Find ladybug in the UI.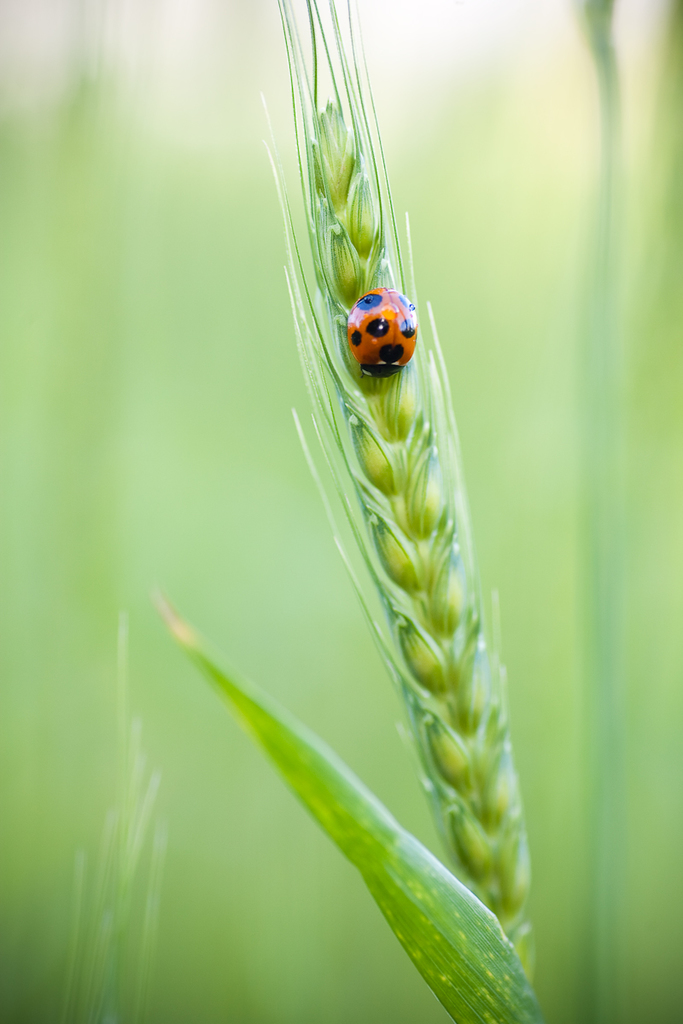
UI element at <bbox>347, 288, 420, 377</bbox>.
